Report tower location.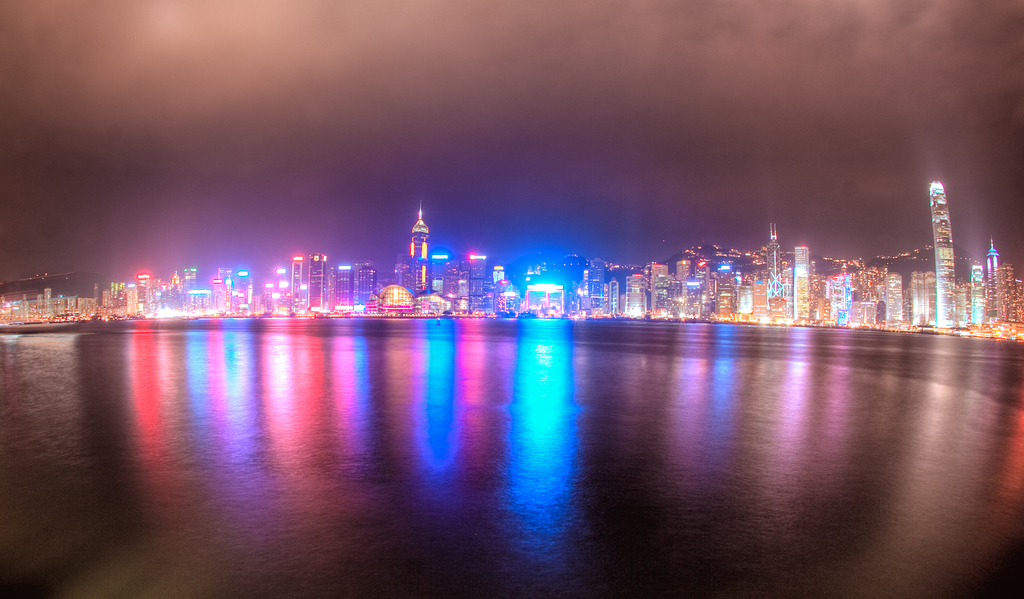
Report: region(767, 221, 781, 305).
